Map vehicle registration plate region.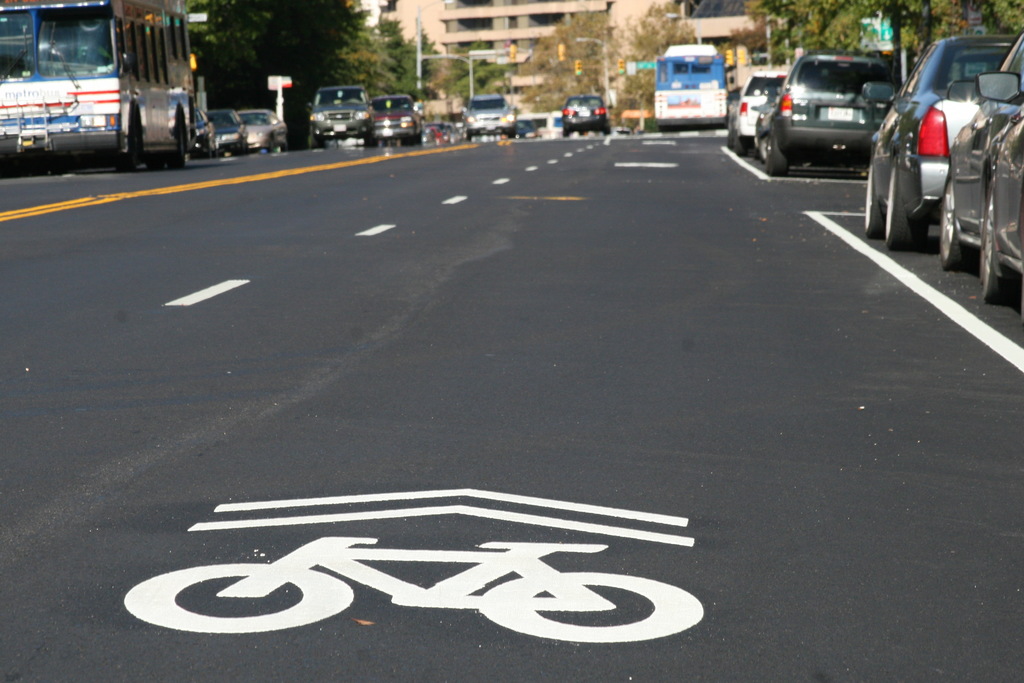
Mapped to <box>824,106,853,123</box>.
